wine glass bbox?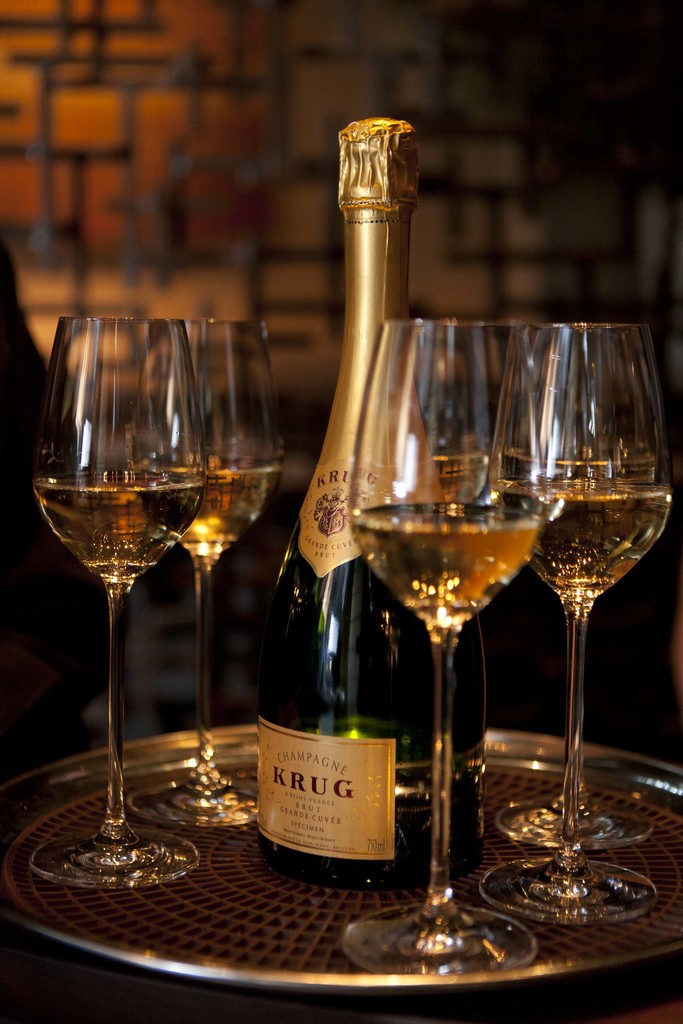
(142, 319, 268, 830)
